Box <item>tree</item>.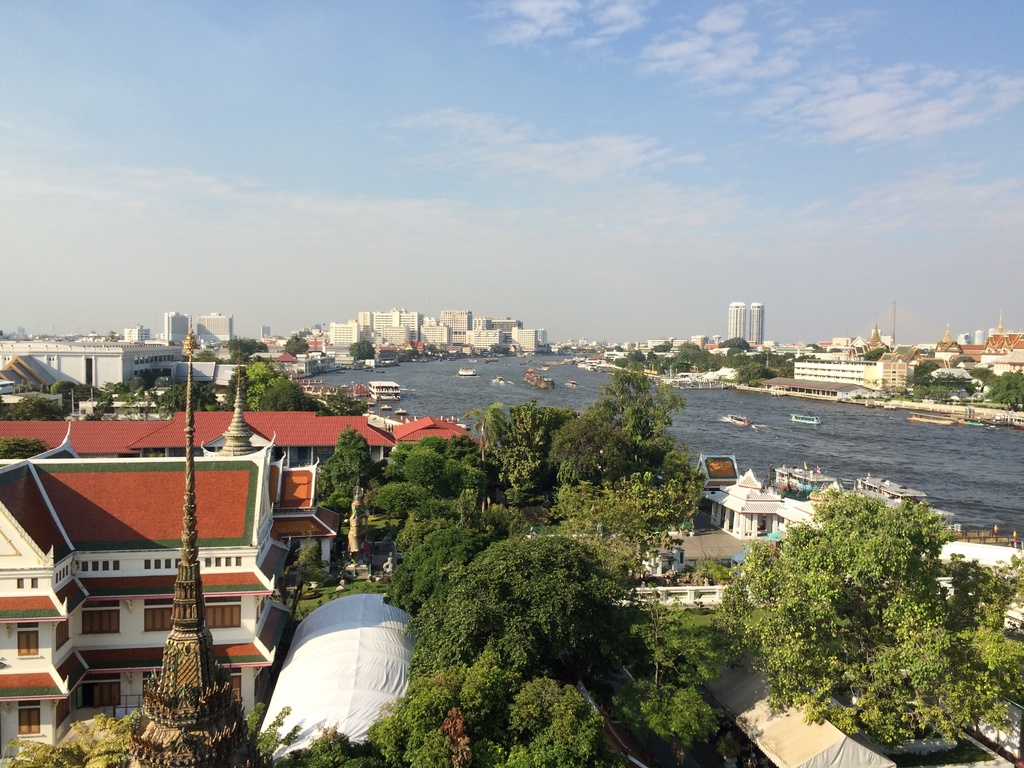
(x1=947, y1=355, x2=977, y2=367).
